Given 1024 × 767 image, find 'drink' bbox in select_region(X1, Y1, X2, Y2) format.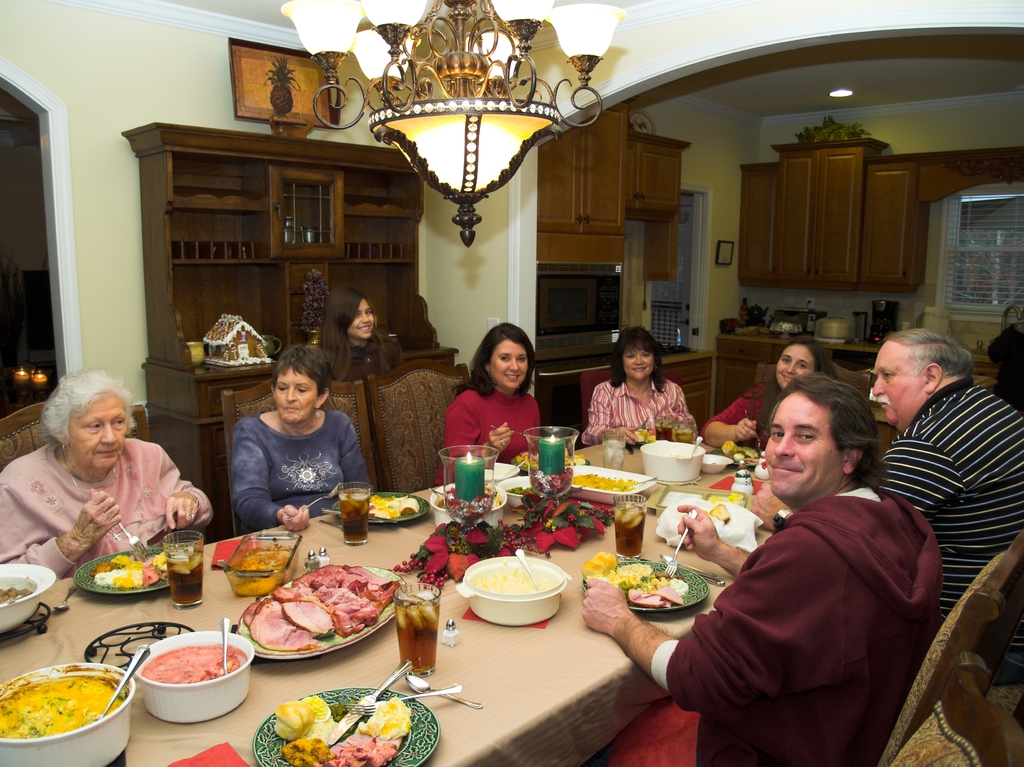
select_region(164, 544, 207, 607).
